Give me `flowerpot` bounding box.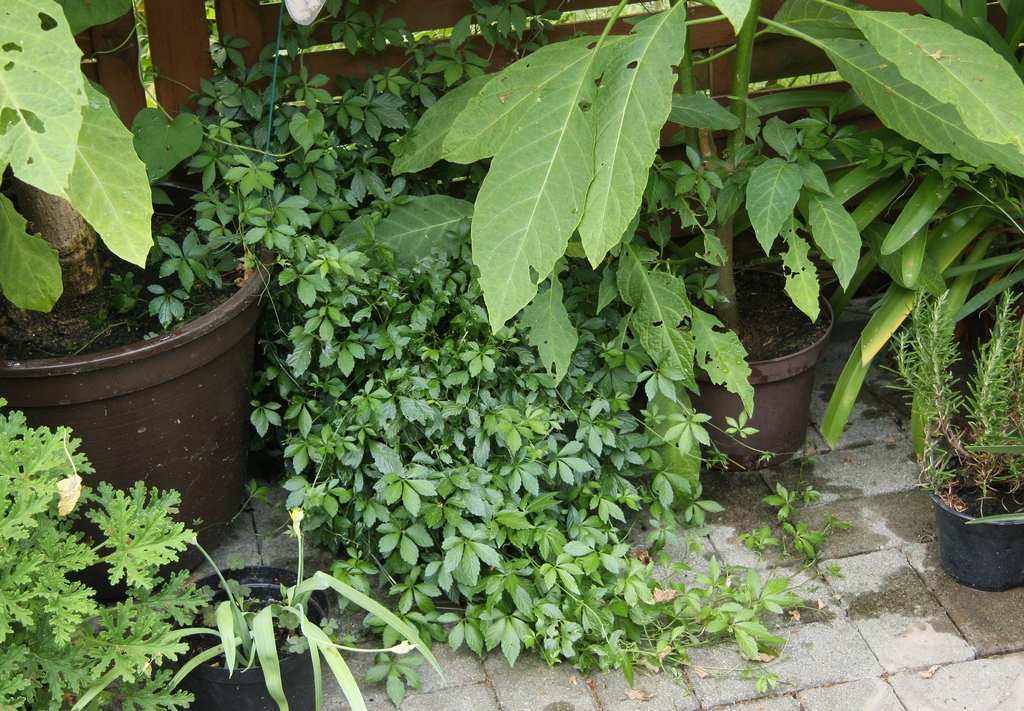
x1=0 y1=174 x2=269 y2=605.
